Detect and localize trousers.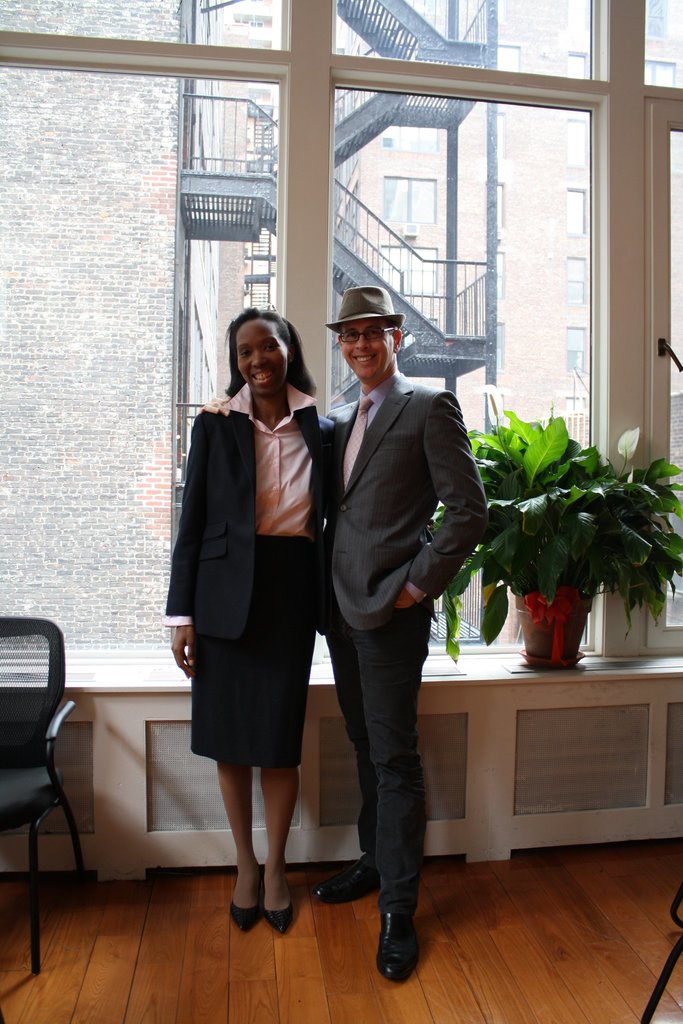
Localized at bbox=[316, 543, 454, 970].
